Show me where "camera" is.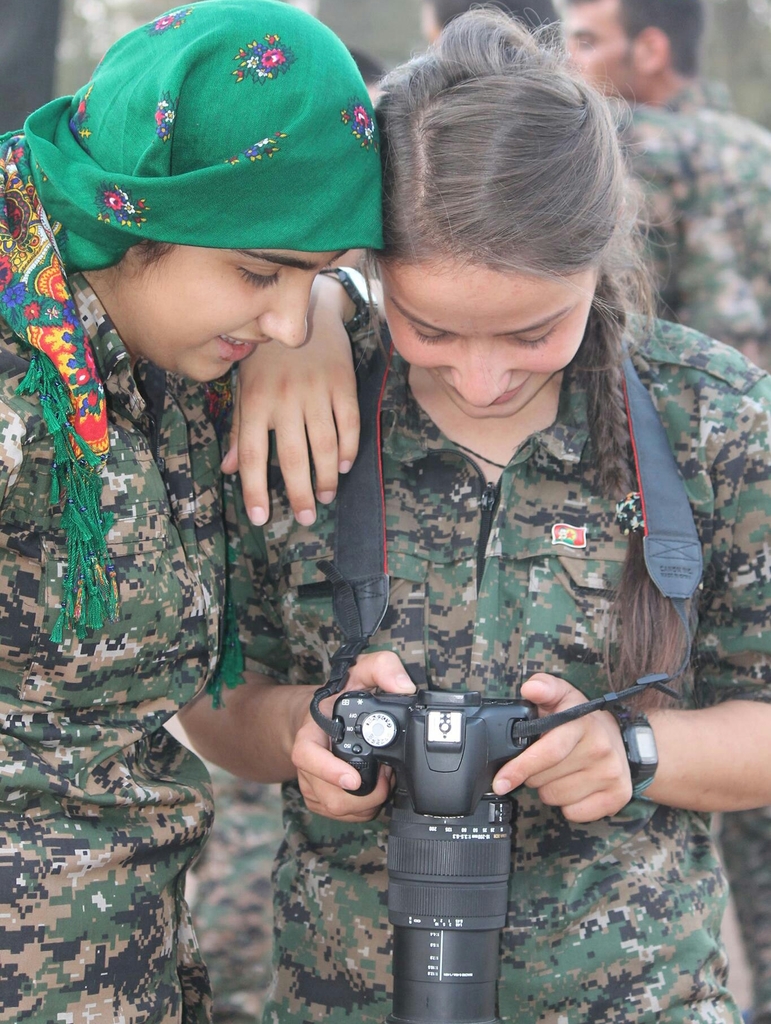
"camera" is at 325, 689, 540, 1023.
